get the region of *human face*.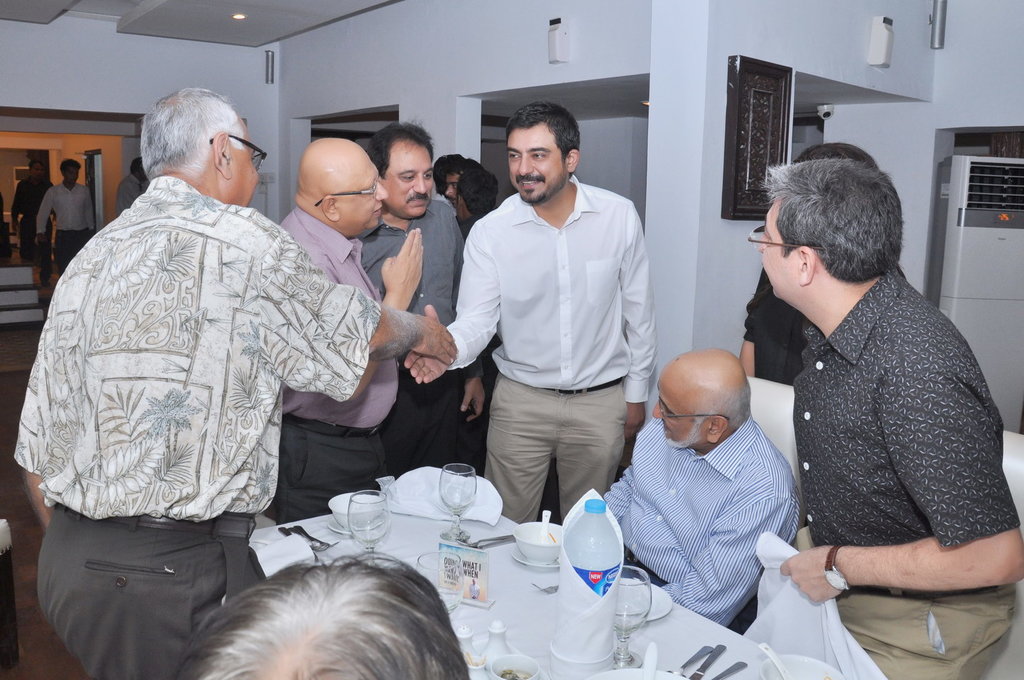
[left=759, top=199, right=798, bottom=295].
